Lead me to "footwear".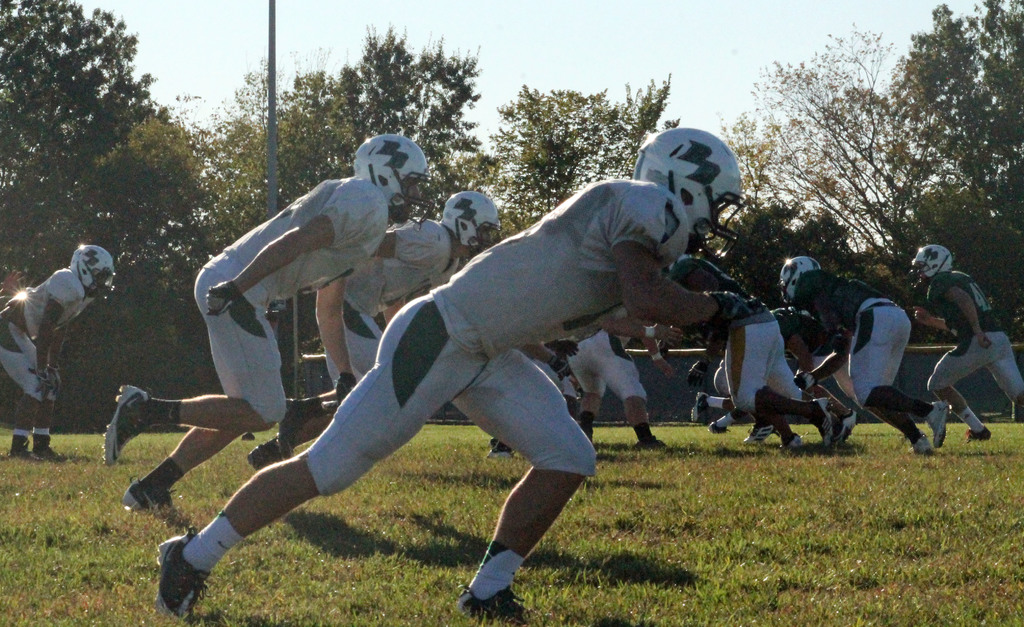
Lead to [left=688, top=391, right=709, bottom=424].
